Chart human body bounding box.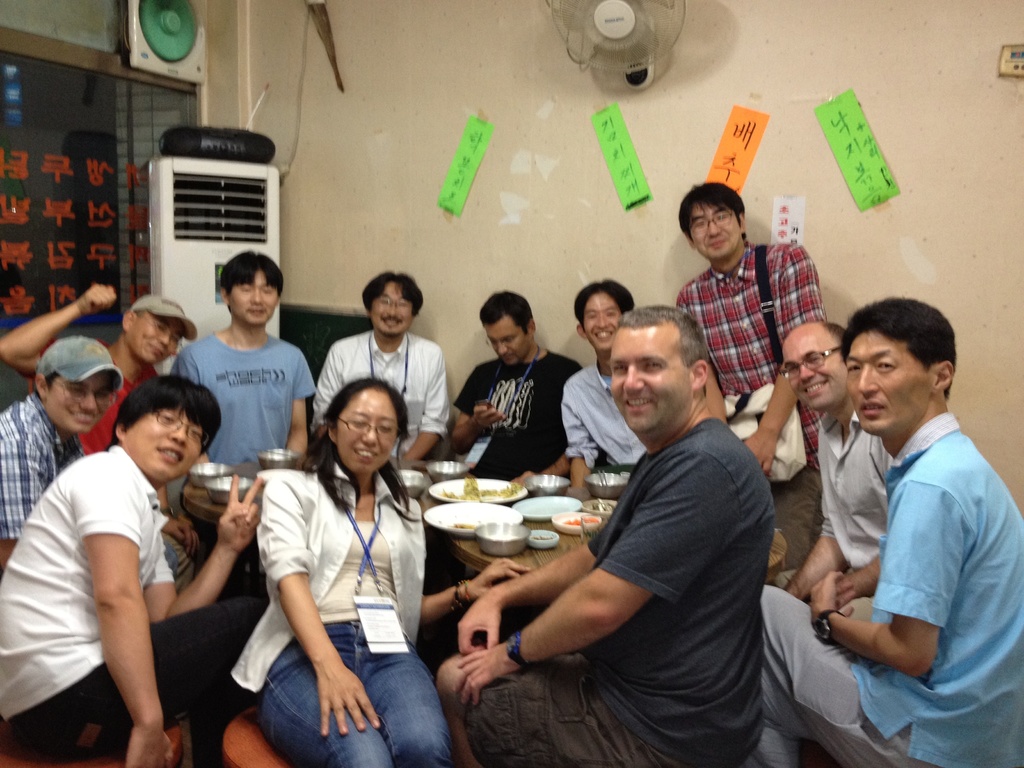
Charted: Rect(173, 249, 317, 470).
